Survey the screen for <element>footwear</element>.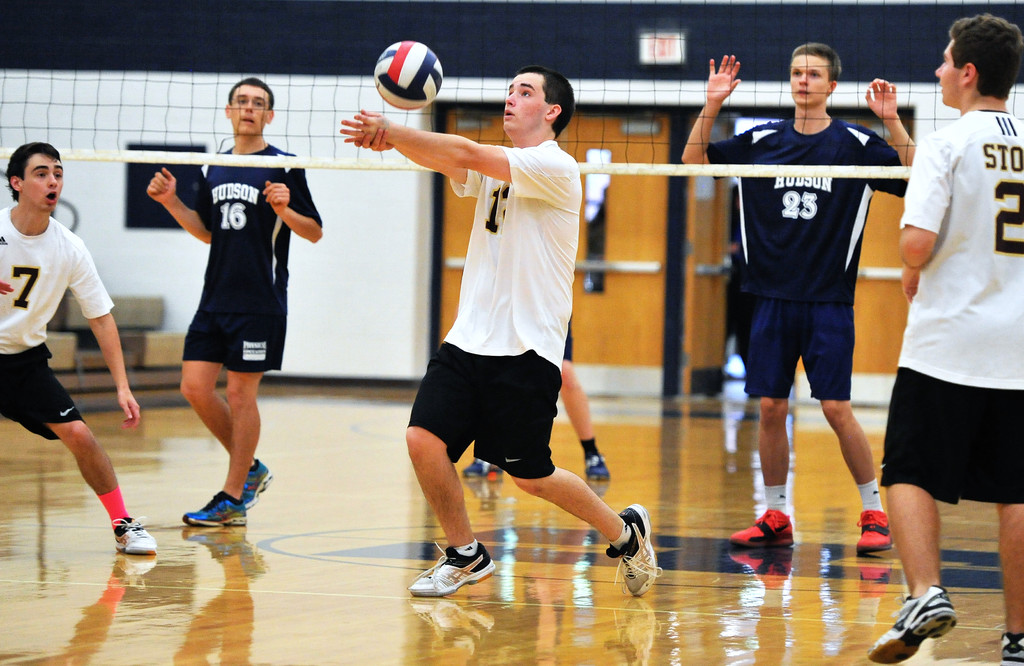
Survey found: <bbox>730, 503, 799, 549</bbox>.
